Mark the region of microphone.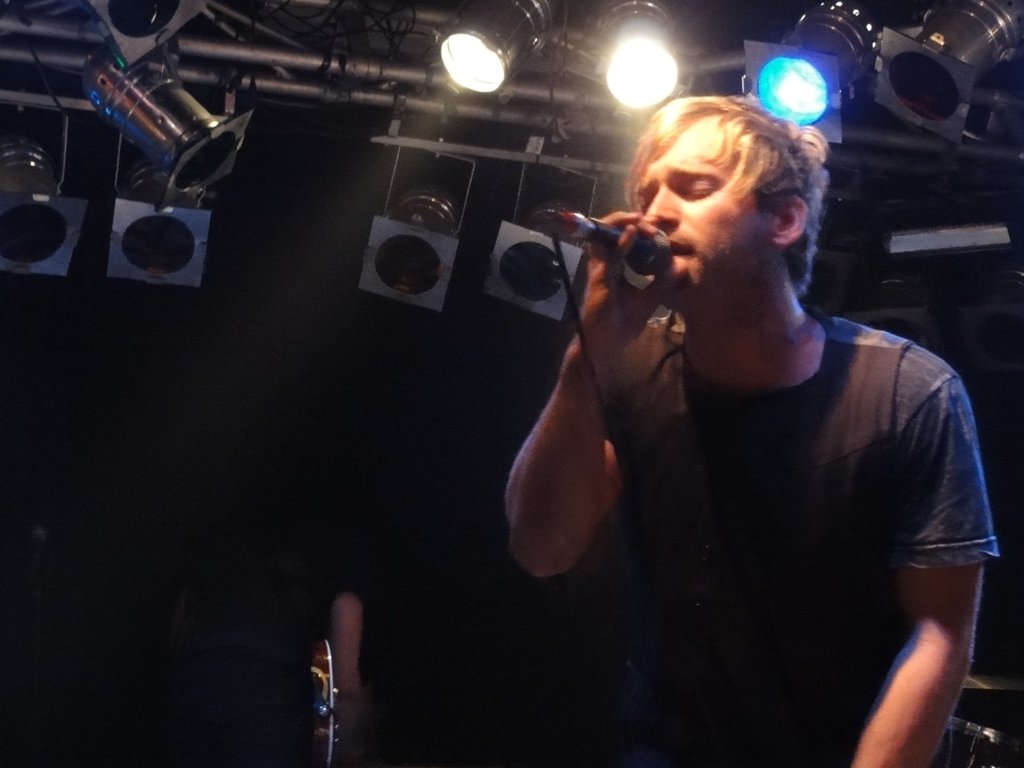
Region: {"left": 559, "top": 195, "right": 670, "bottom": 284}.
